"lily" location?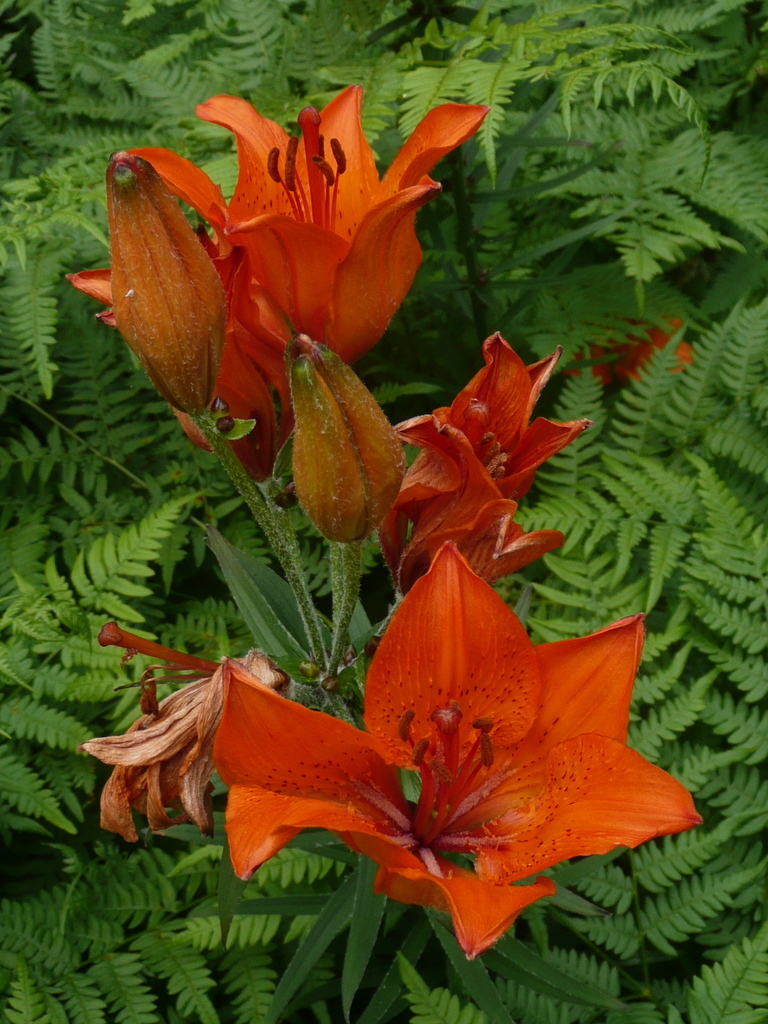
71,223,296,489
